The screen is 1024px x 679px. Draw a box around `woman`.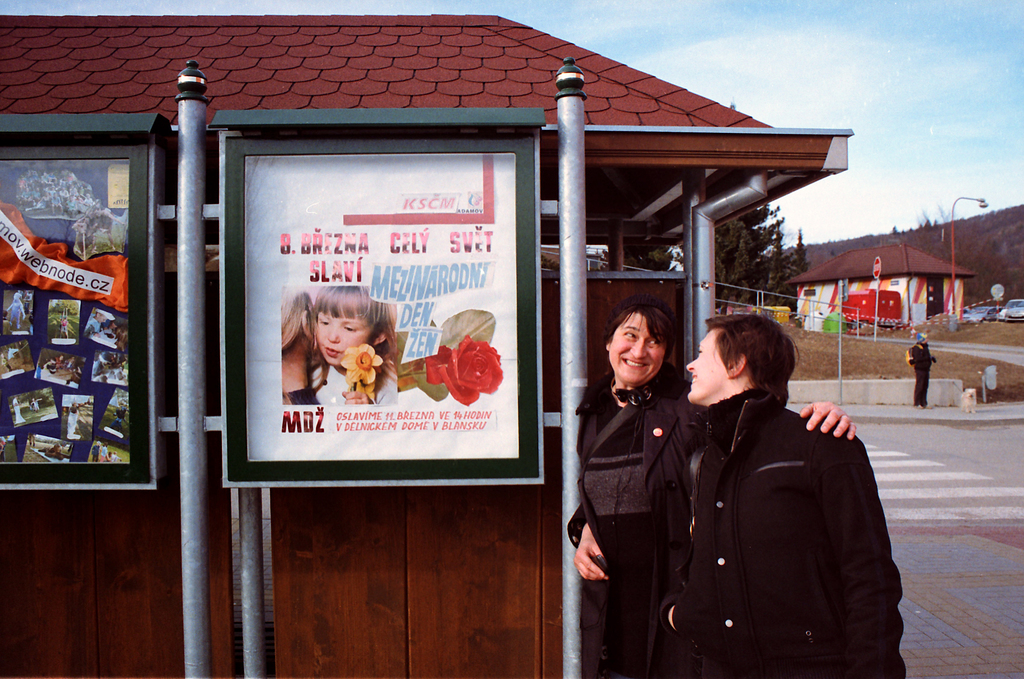
select_region(559, 290, 861, 678).
